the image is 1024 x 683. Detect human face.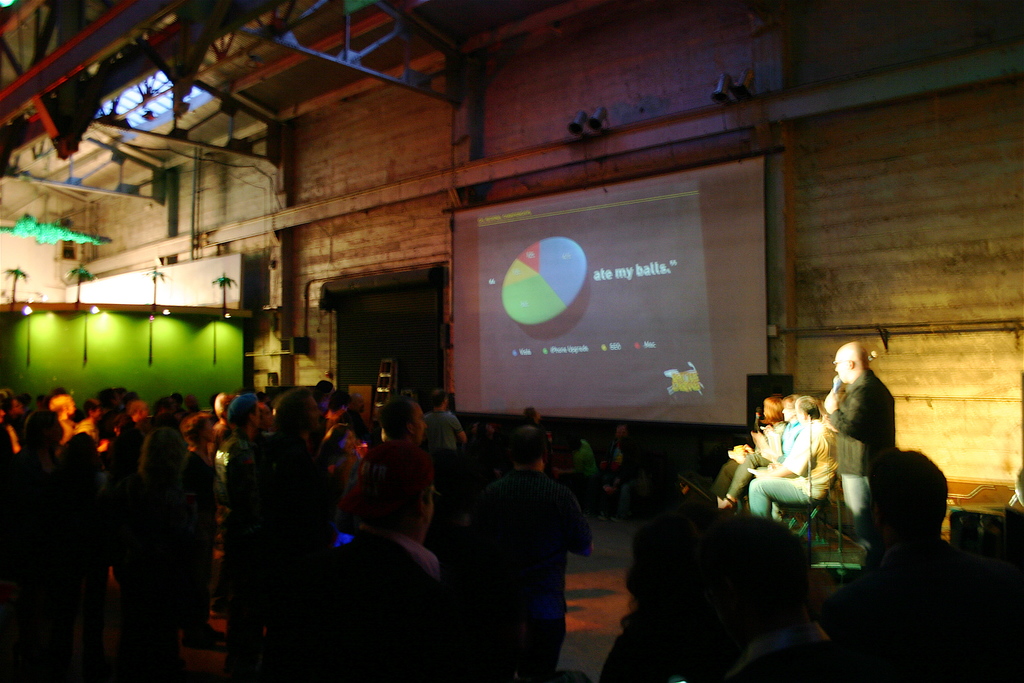
Detection: (left=833, top=352, right=842, bottom=382).
